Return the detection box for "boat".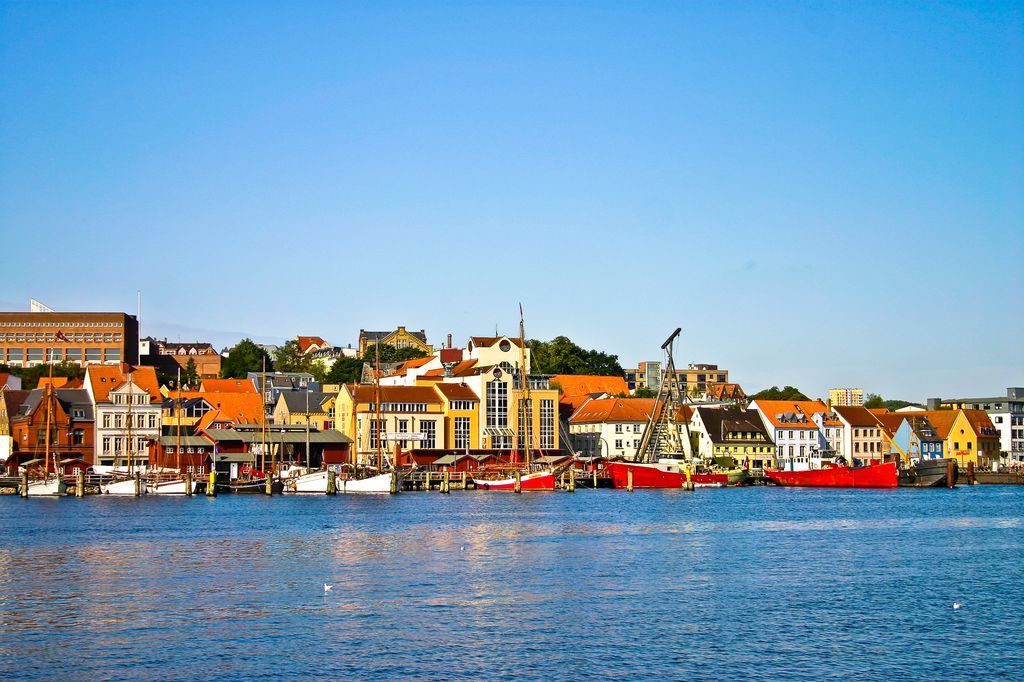
region(14, 358, 70, 495).
